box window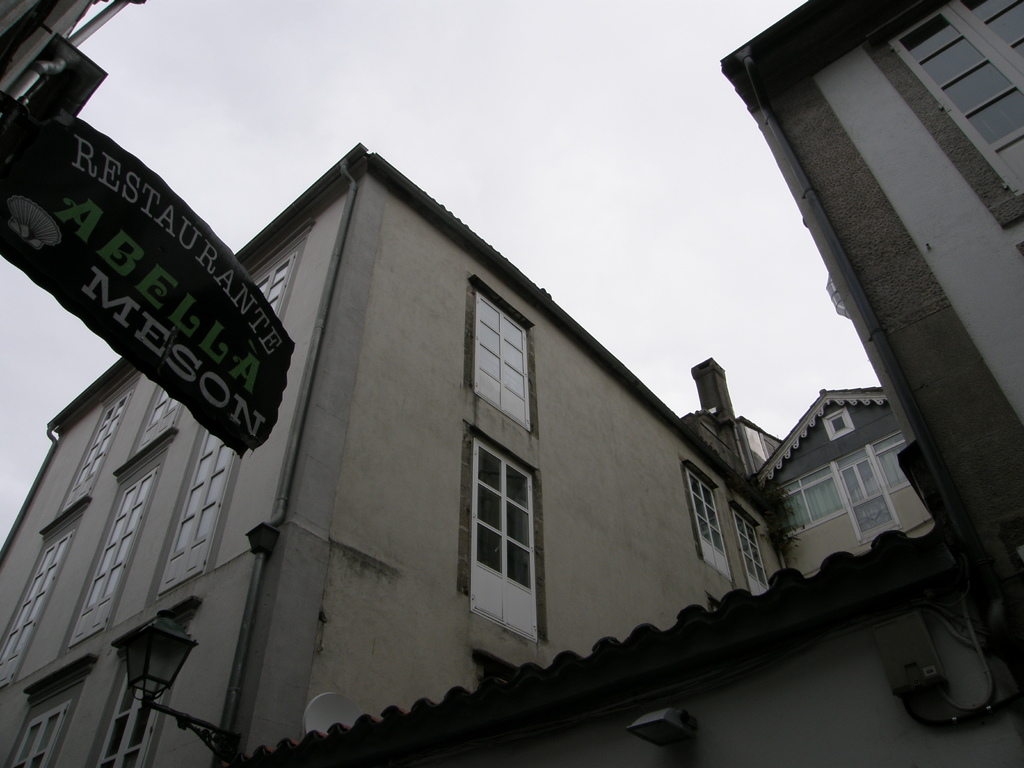
crop(57, 397, 123, 508)
